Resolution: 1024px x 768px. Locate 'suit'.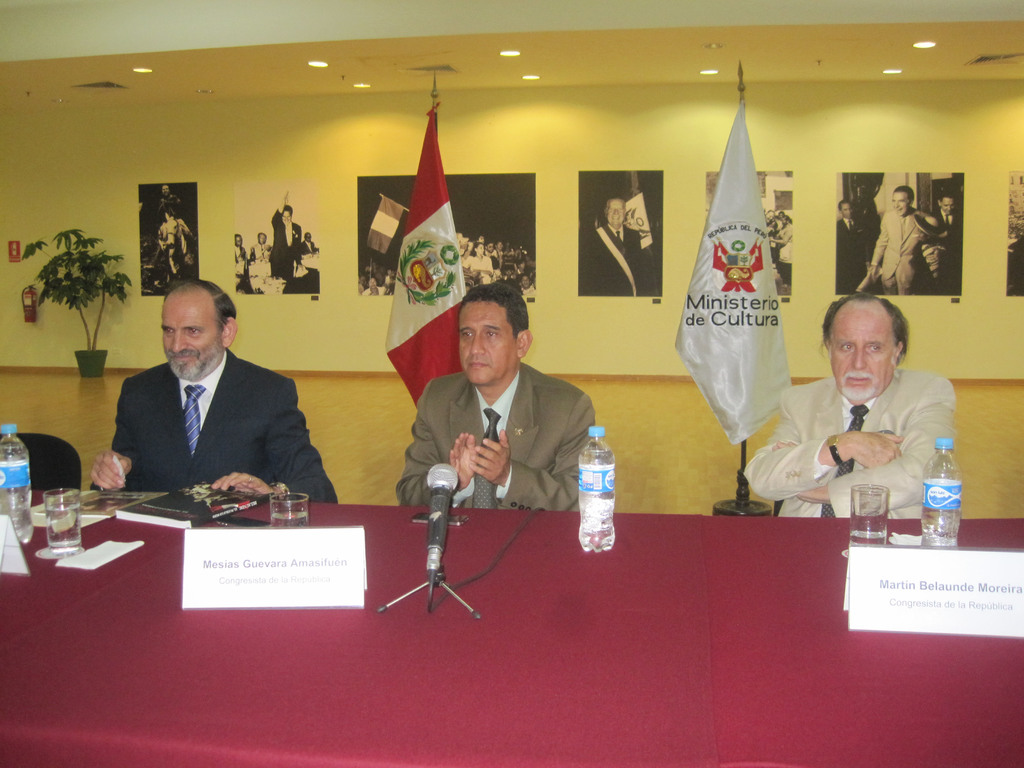
detection(111, 304, 300, 497).
